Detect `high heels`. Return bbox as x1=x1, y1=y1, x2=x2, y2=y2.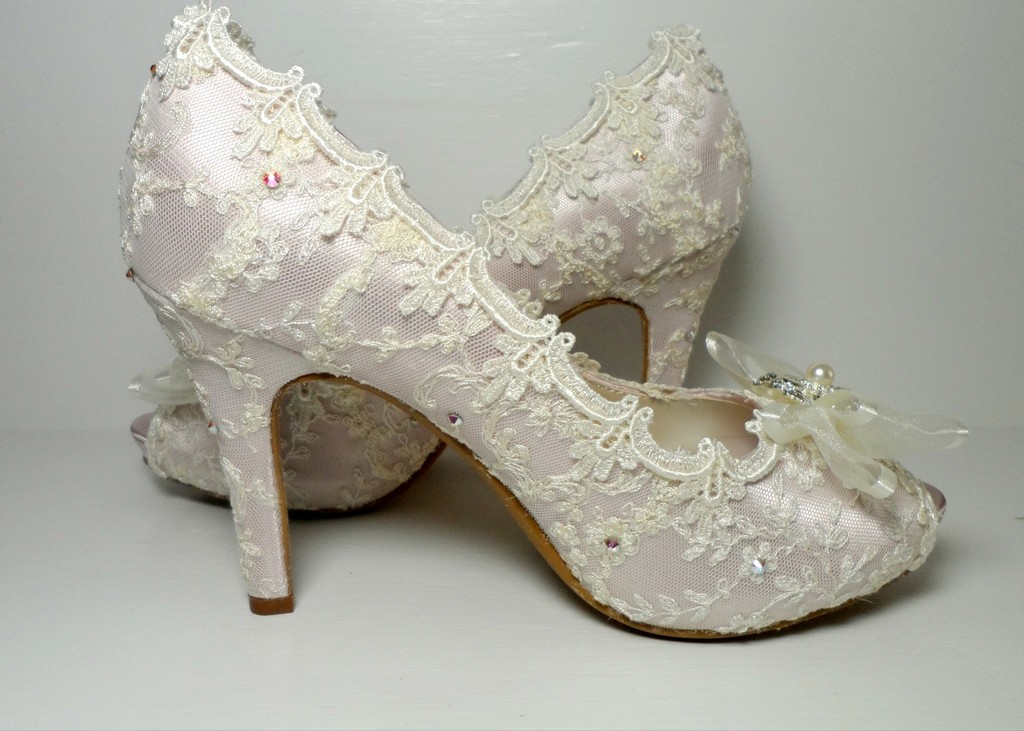
x1=122, y1=0, x2=968, y2=640.
